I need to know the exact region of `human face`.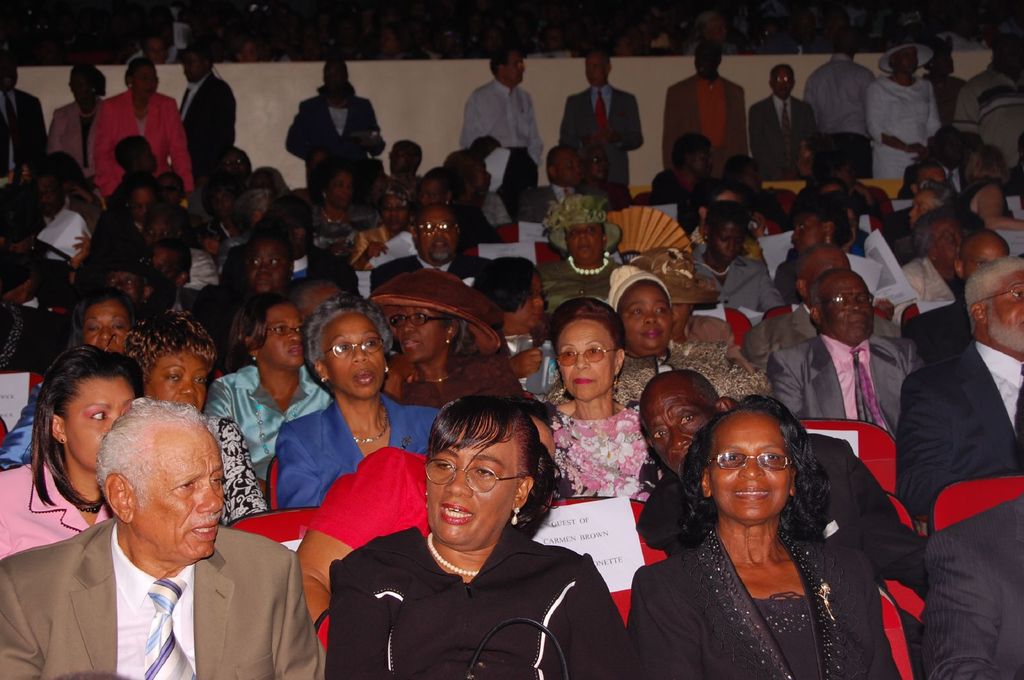
Region: Rect(556, 154, 581, 184).
